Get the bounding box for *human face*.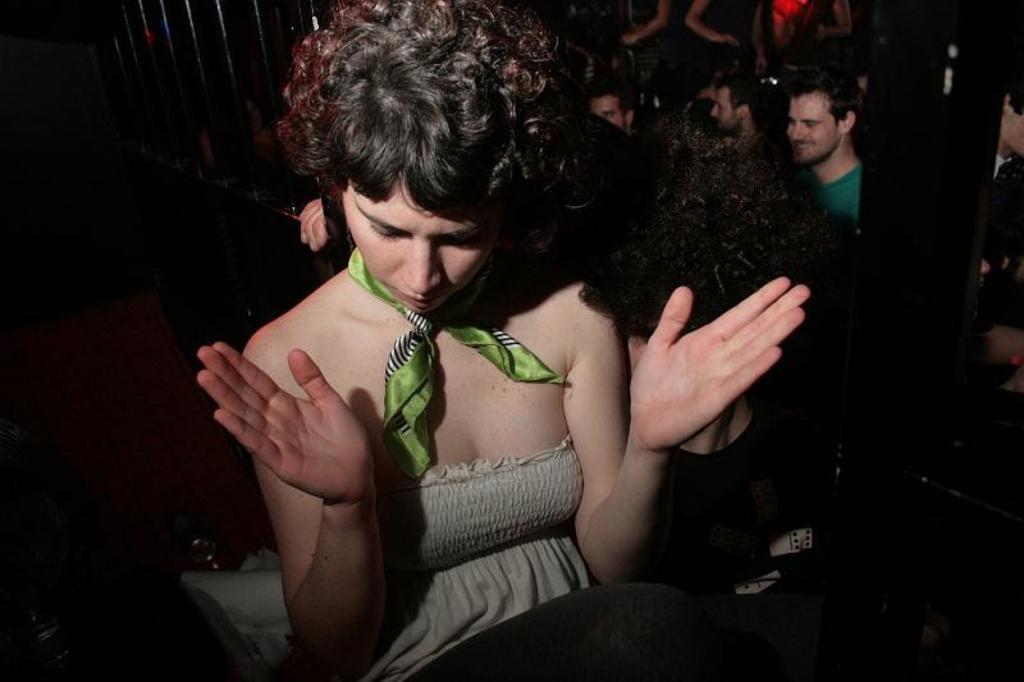
786,96,842,163.
